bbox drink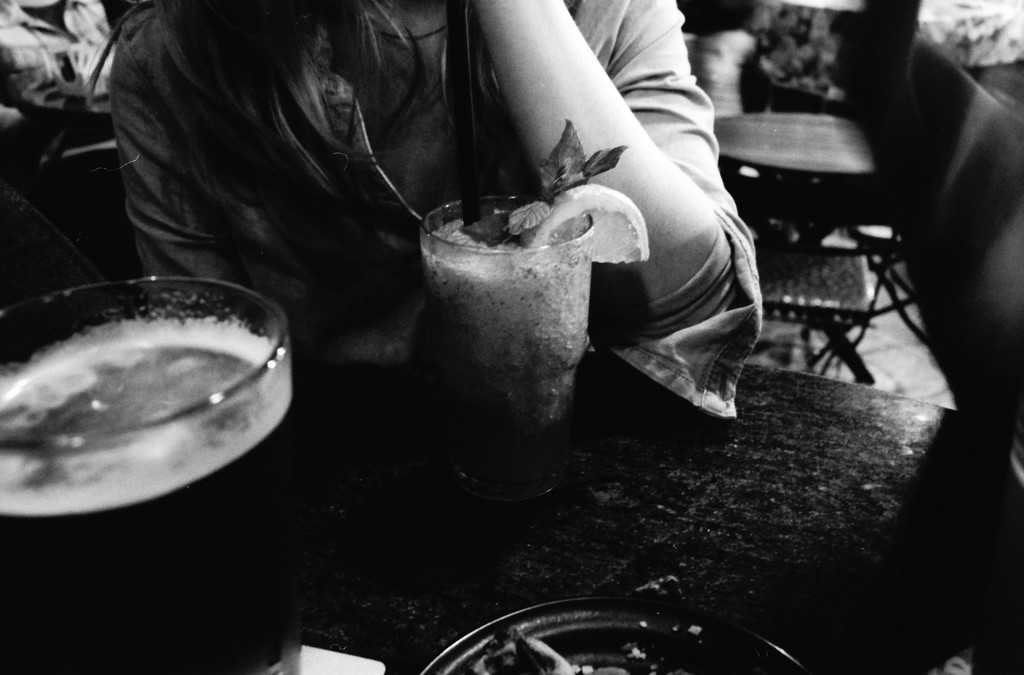
(2, 319, 288, 674)
